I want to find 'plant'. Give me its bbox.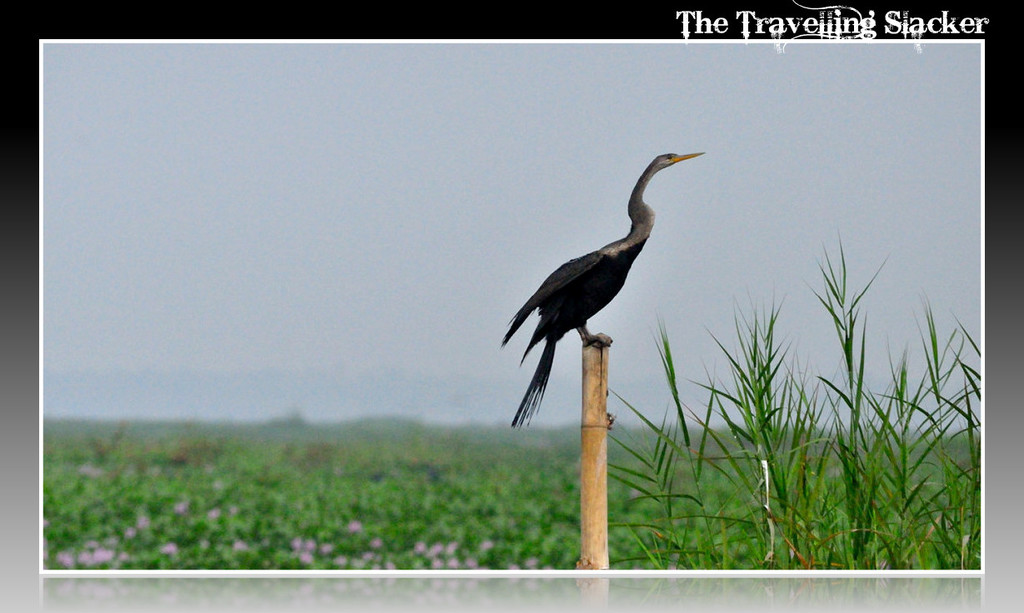
BBox(670, 216, 980, 563).
